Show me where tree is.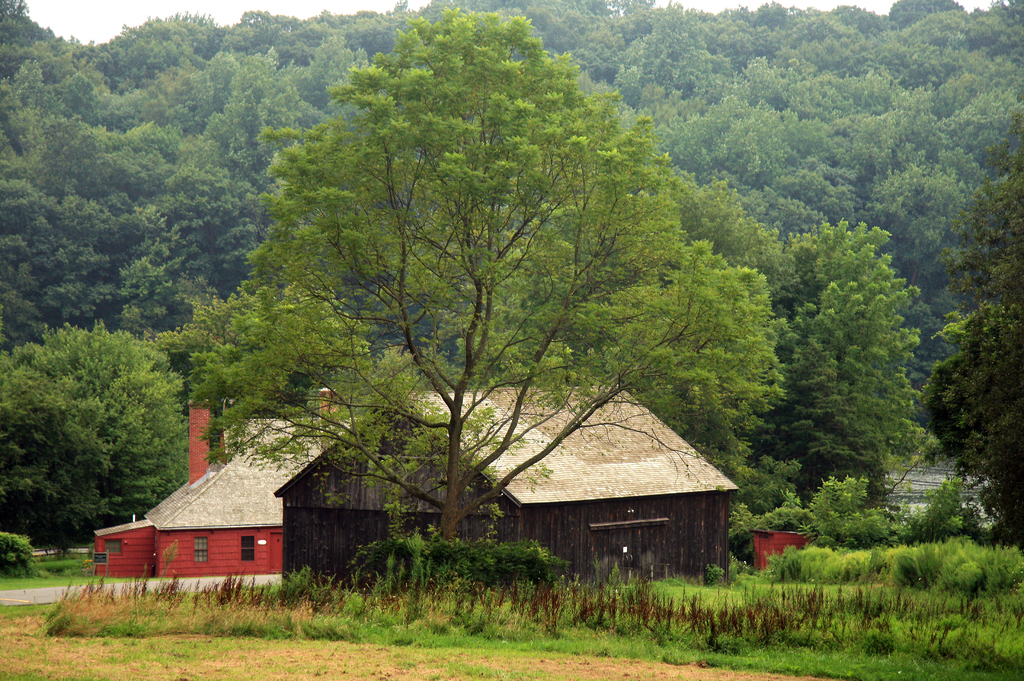
tree is at l=184, t=8, r=787, b=545.
